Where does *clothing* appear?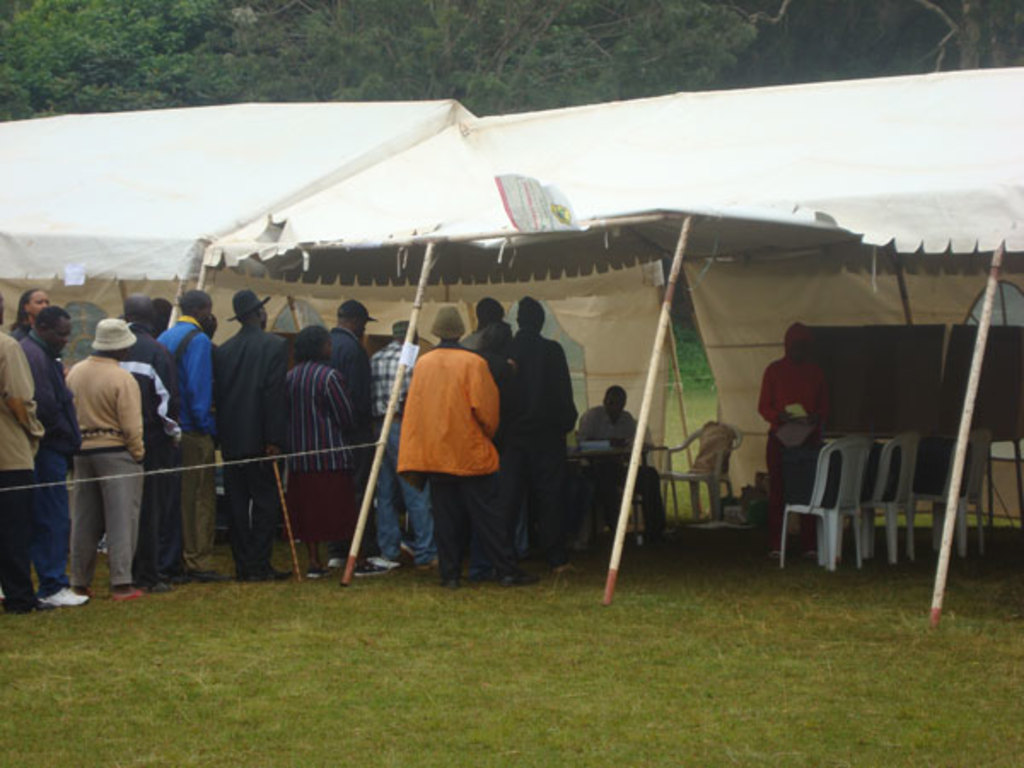
Appears at detection(502, 329, 587, 582).
